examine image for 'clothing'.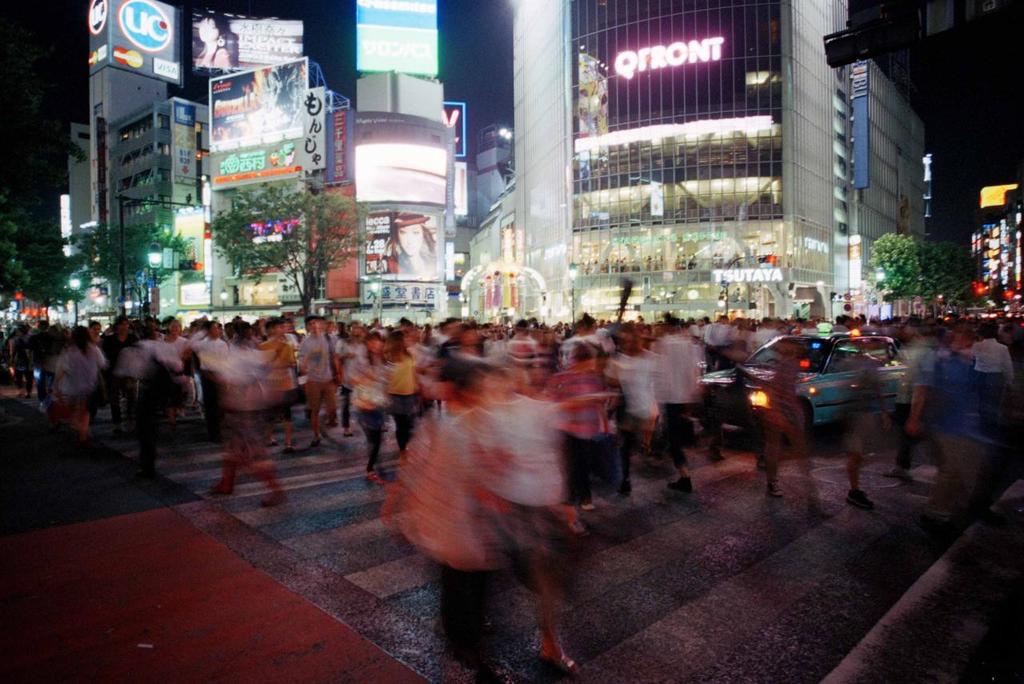
Examination result: (384, 350, 416, 451).
